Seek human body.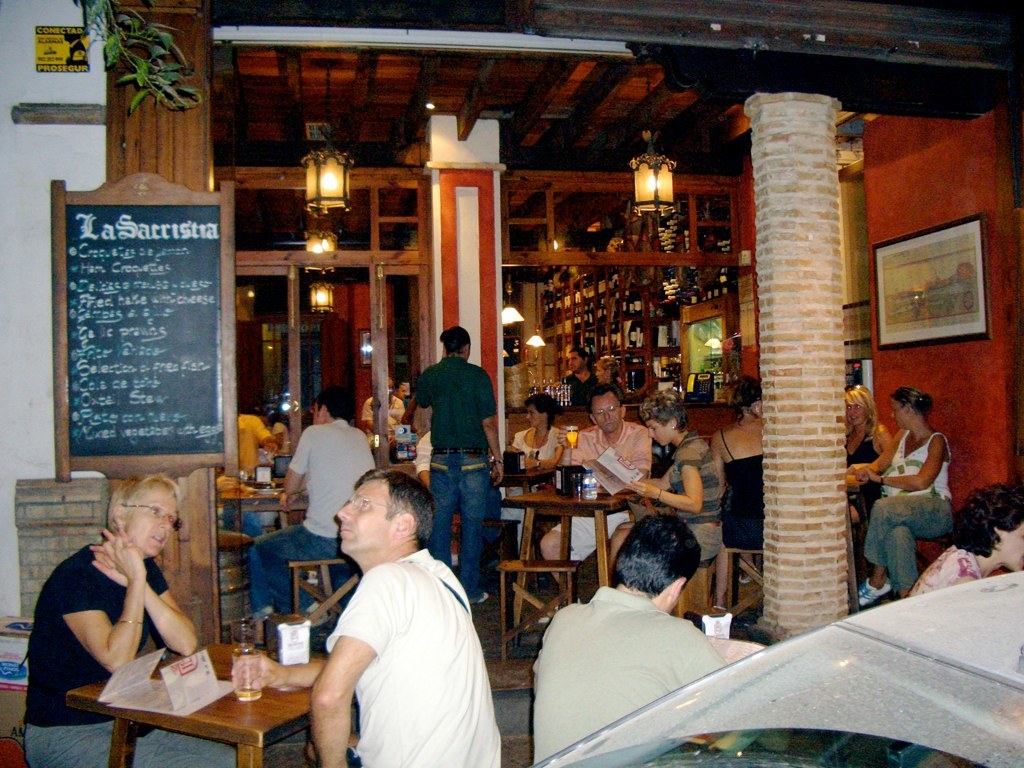
bbox(23, 493, 218, 735).
